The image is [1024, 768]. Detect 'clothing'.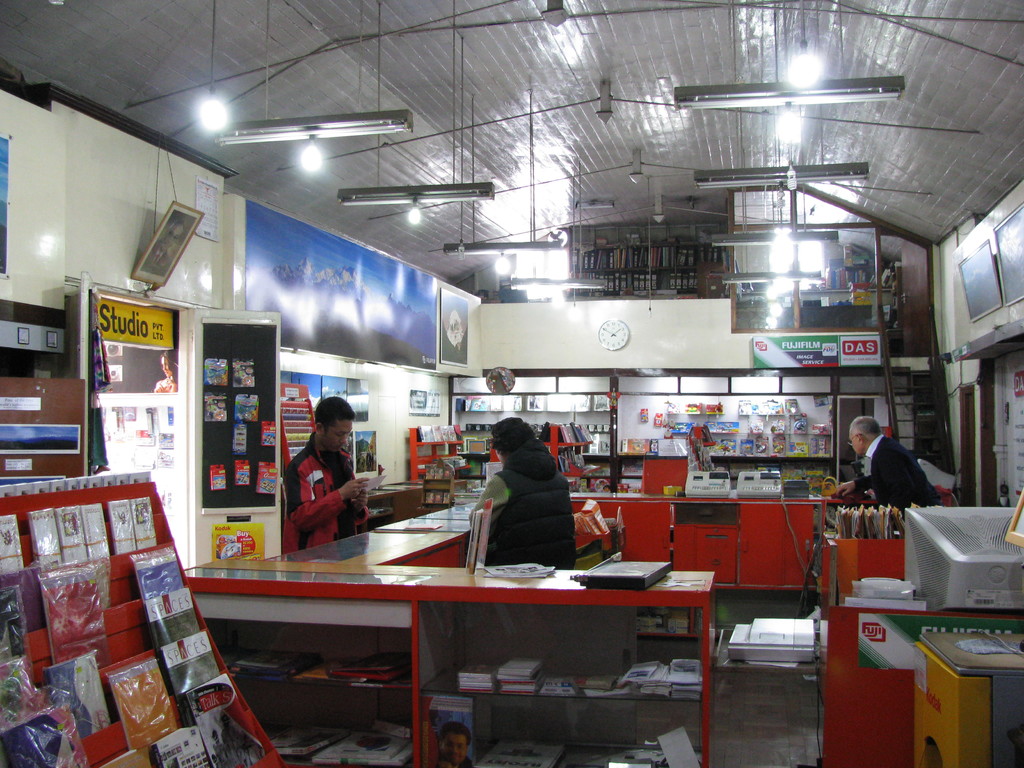
Detection: box(470, 438, 577, 573).
